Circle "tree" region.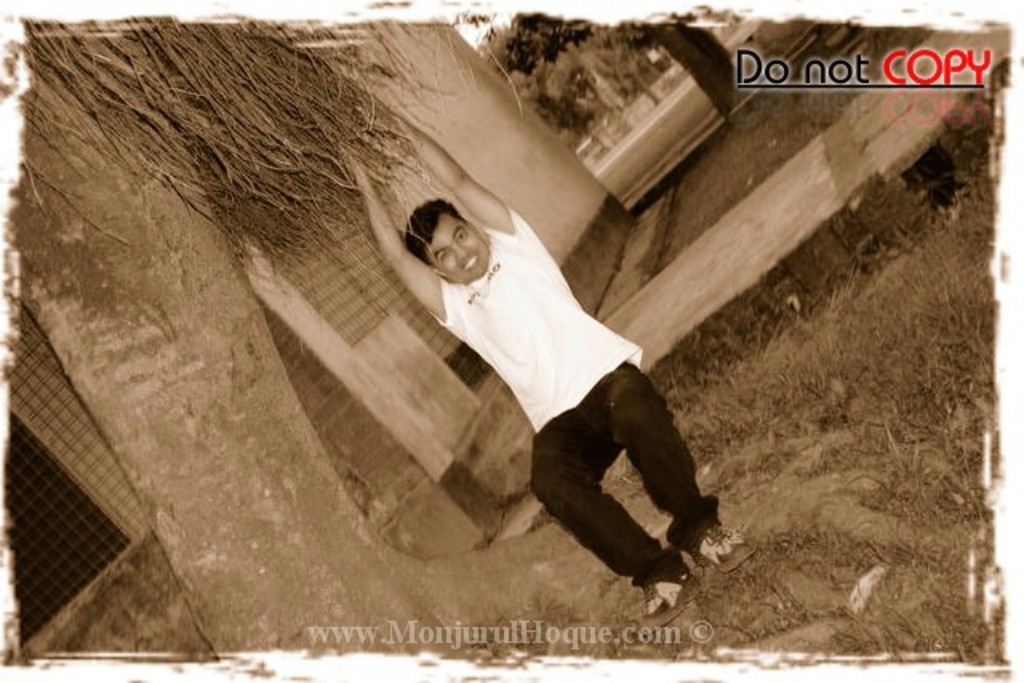
Region: box(474, 0, 686, 147).
